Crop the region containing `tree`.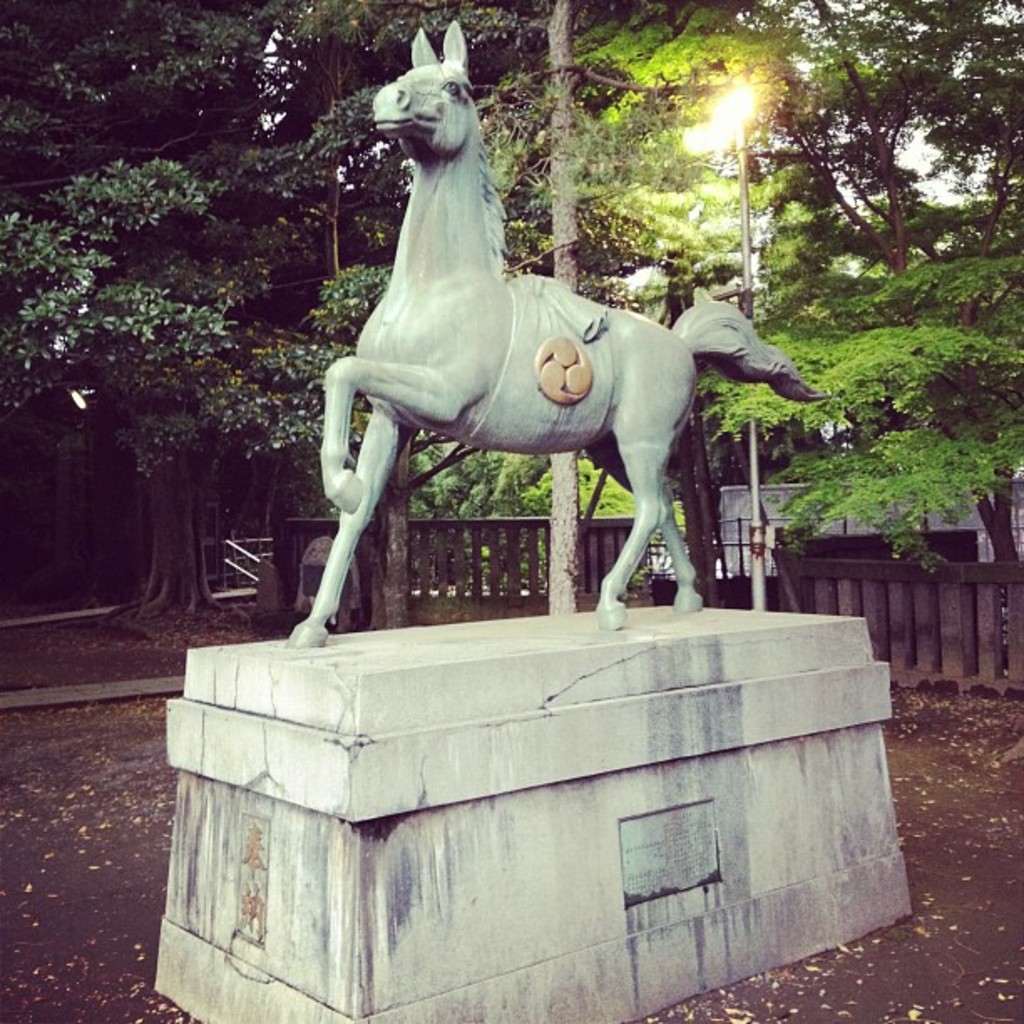
Crop region: bbox=[0, 0, 1022, 621].
